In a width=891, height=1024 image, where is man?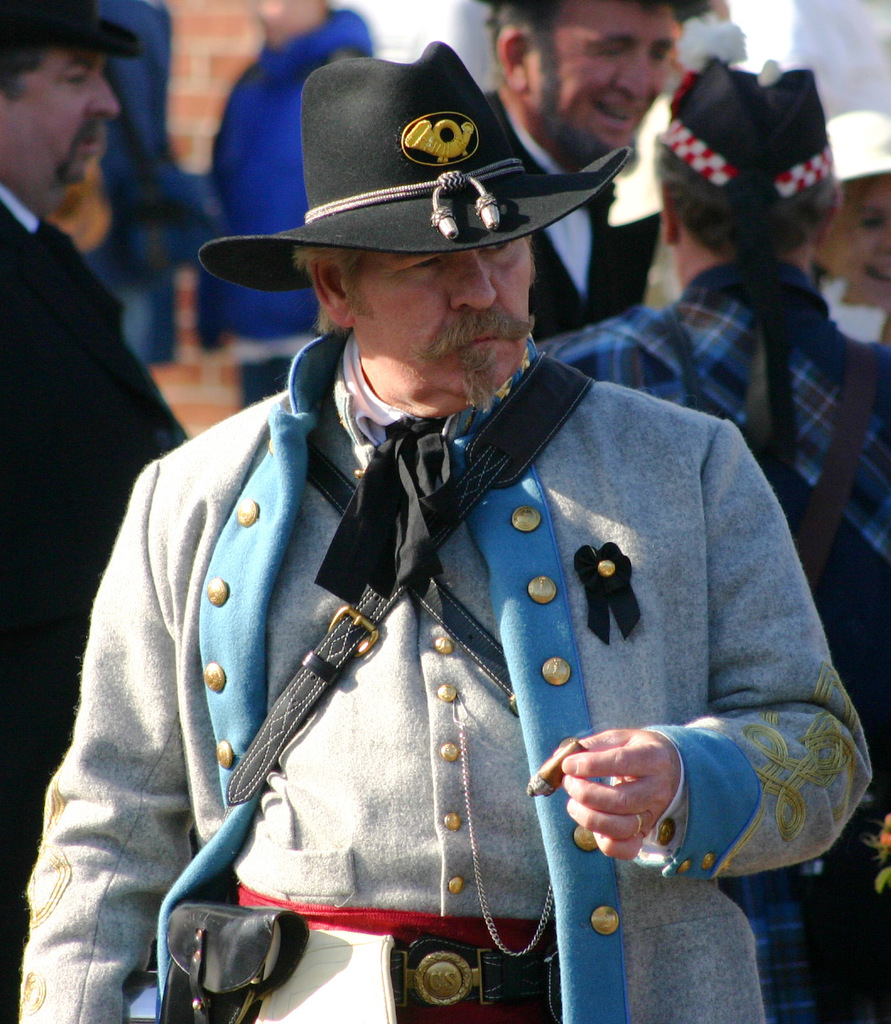
pyautogui.locateOnScreen(483, 0, 715, 340).
